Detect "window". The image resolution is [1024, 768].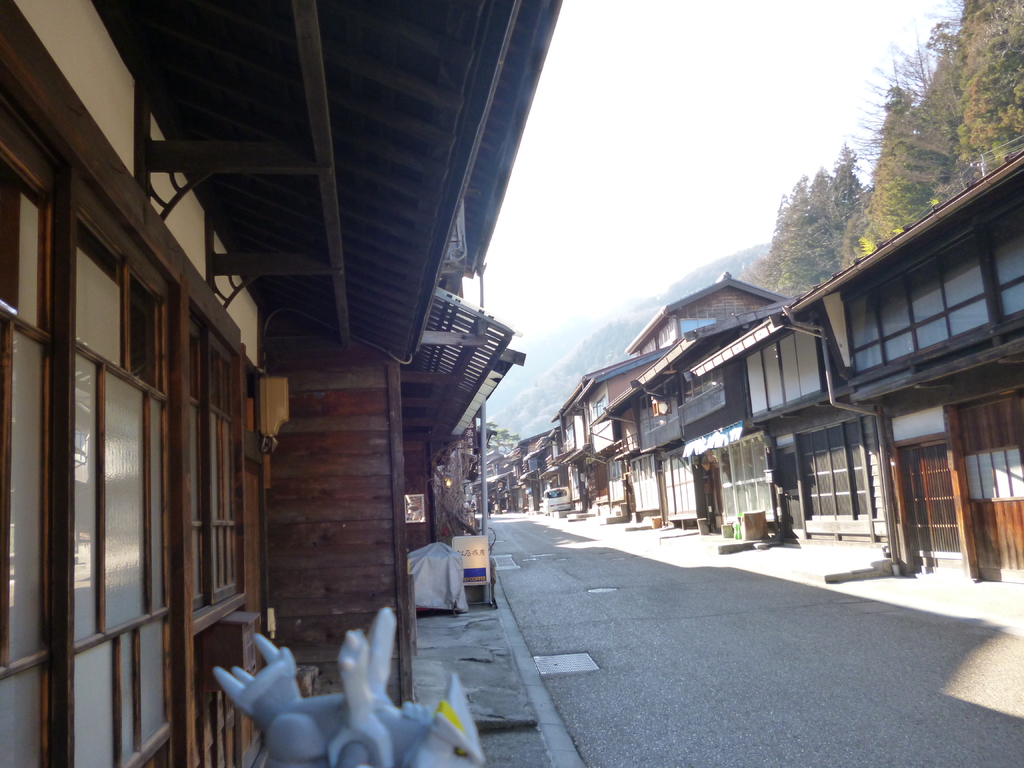
718 430 769 515.
